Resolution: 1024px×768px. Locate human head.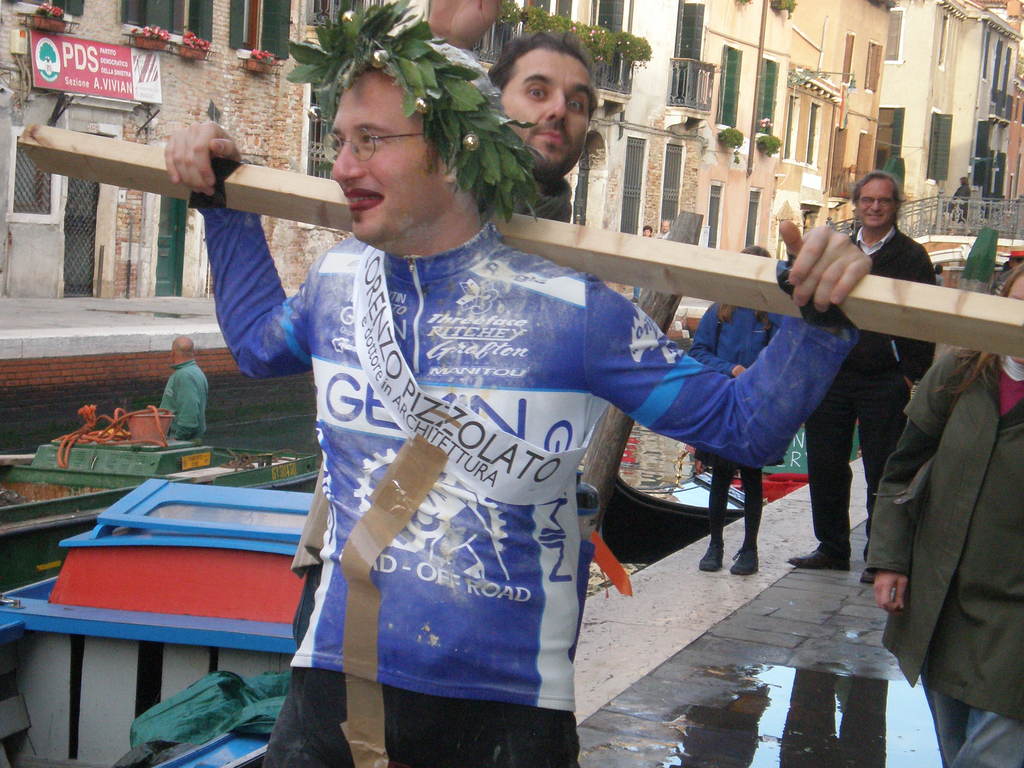
[959, 175, 970, 186].
